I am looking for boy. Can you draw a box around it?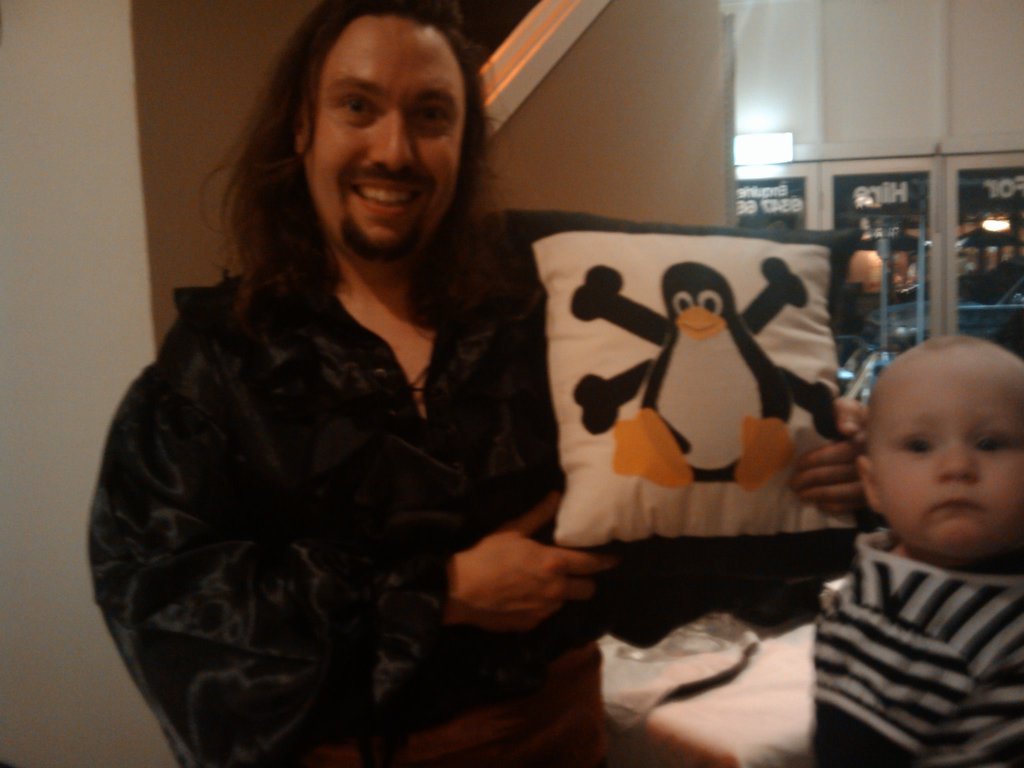
Sure, the bounding box is 799,321,1023,767.
